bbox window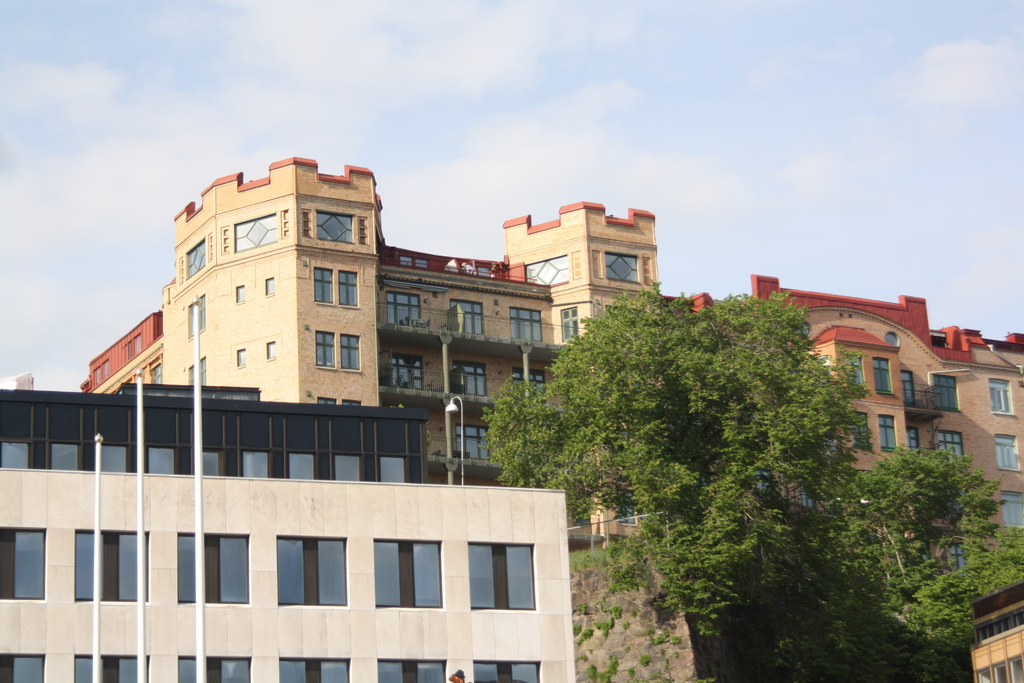
region(509, 308, 539, 343)
